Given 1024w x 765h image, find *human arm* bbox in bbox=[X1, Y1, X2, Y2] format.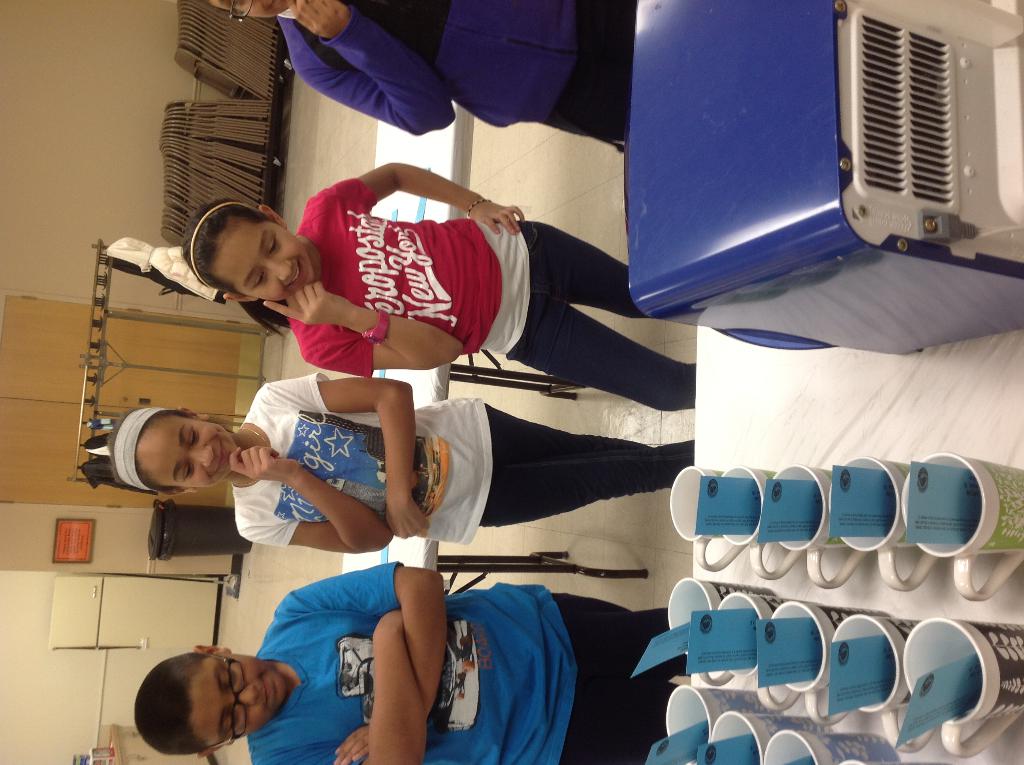
bbox=[289, 0, 460, 132].
